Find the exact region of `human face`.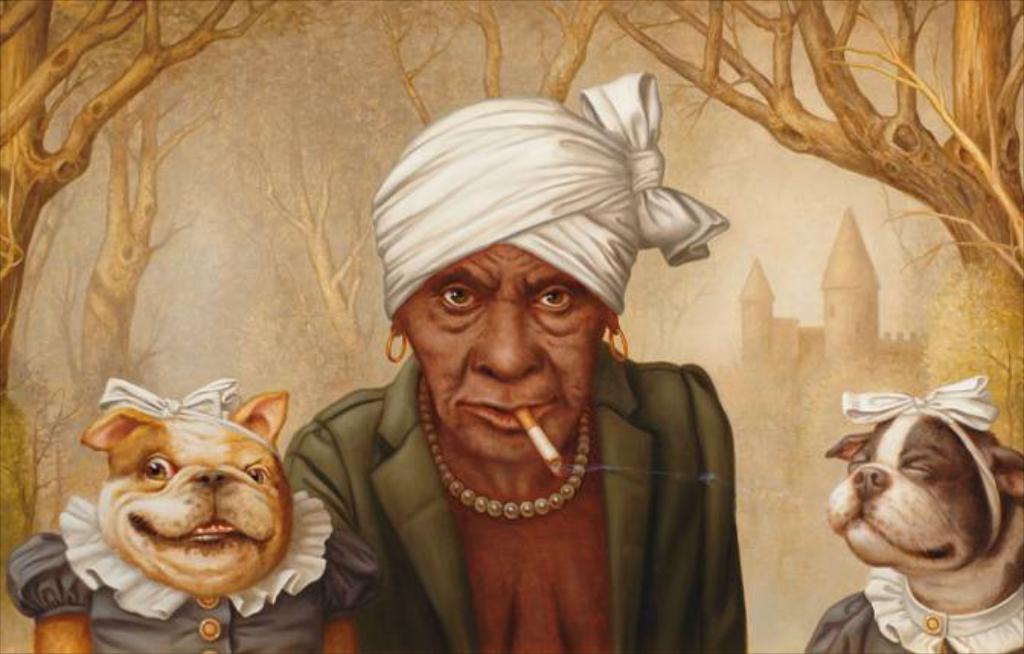
Exact region: [left=405, top=247, right=600, bottom=465].
